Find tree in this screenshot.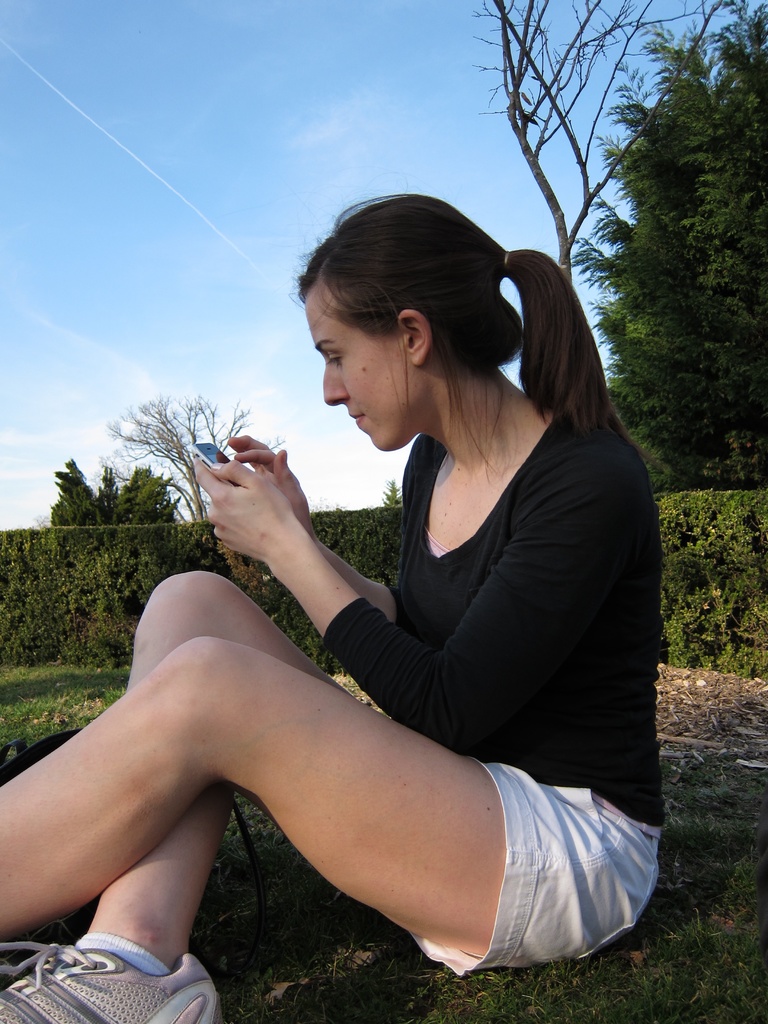
The bounding box for tree is box(582, 0, 767, 488).
